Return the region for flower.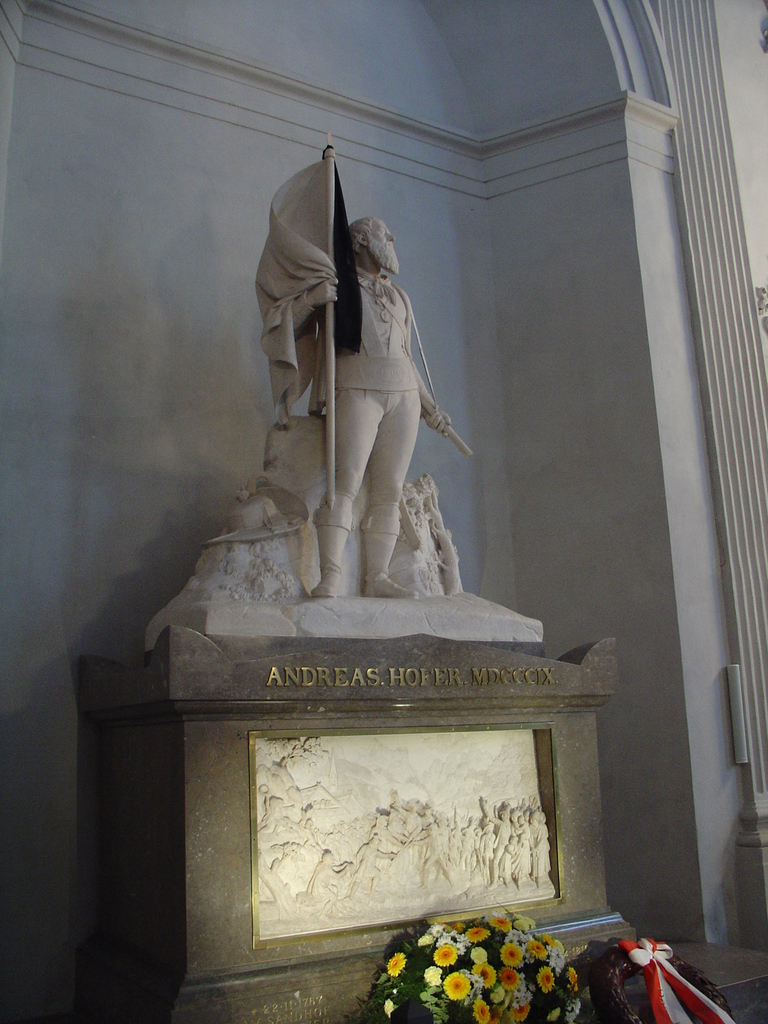
x1=508 y1=1003 x2=531 y2=1022.
